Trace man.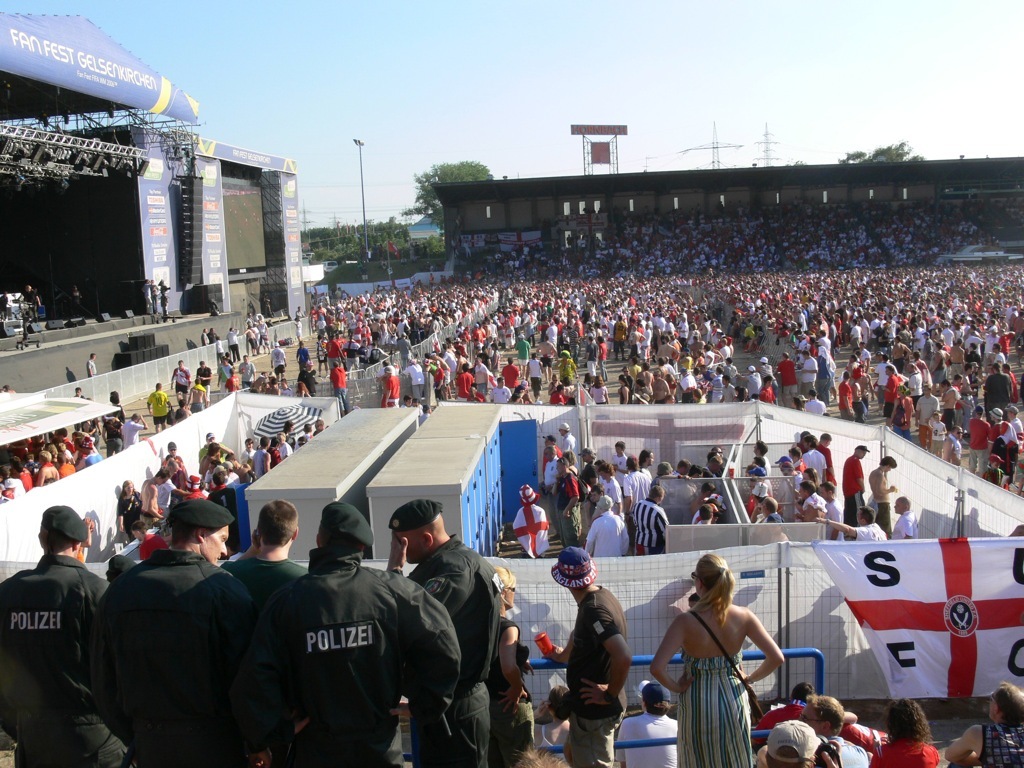
Traced to [left=174, top=358, right=193, bottom=398].
